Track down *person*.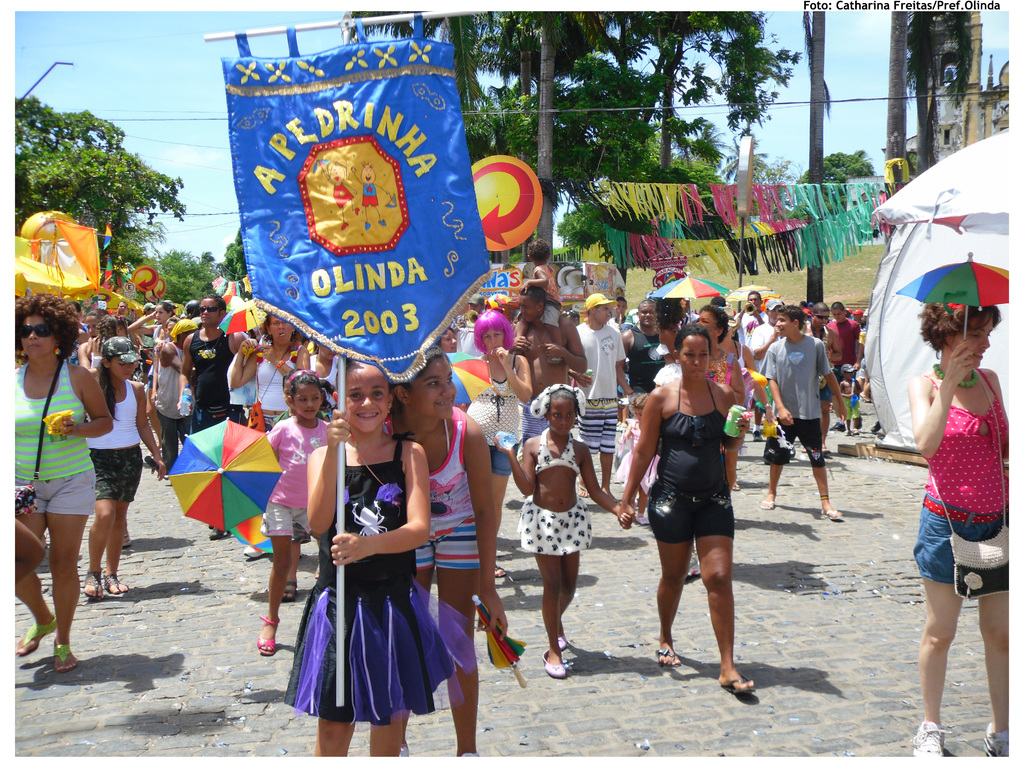
Tracked to <box>691,307,751,484</box>.
